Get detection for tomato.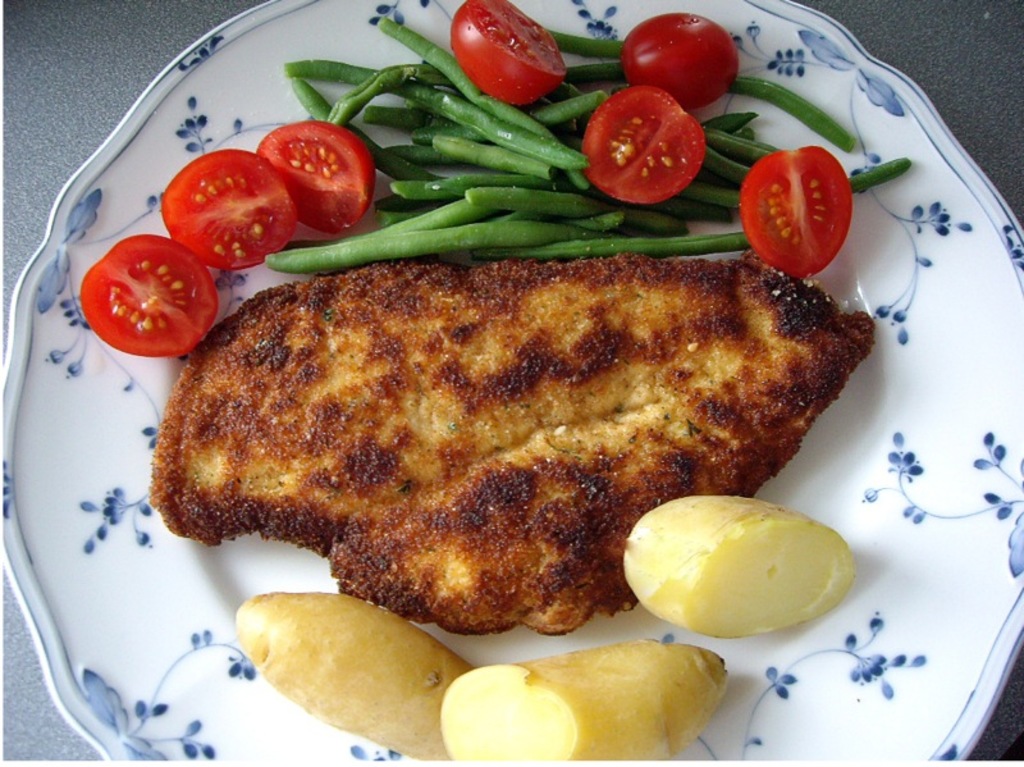
Detection: [159, 146, 298, 274].
